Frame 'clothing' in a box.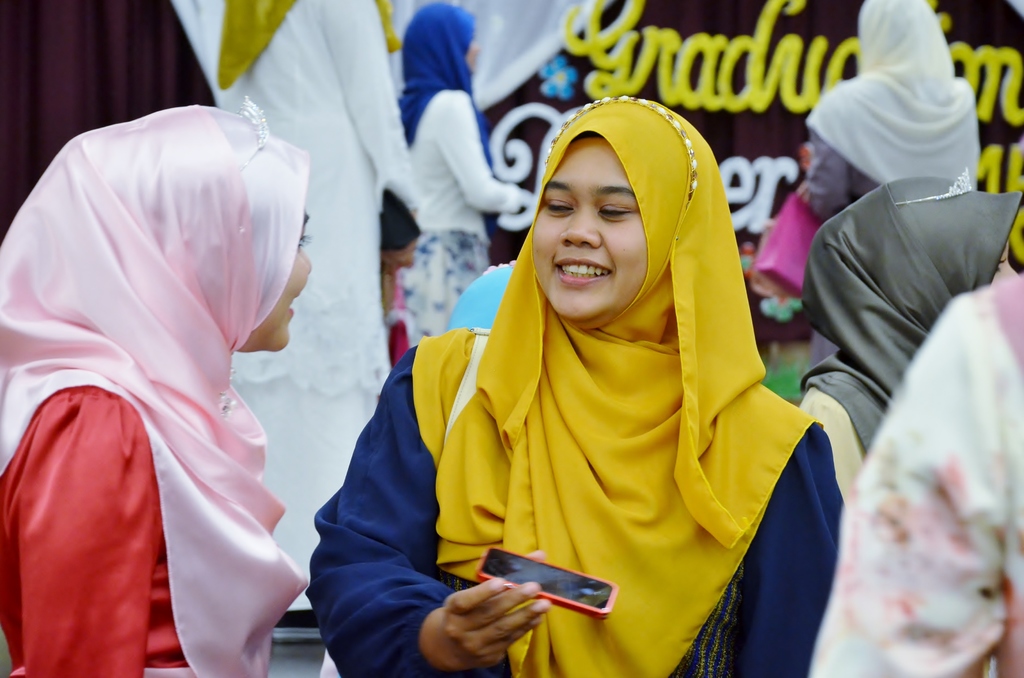
left=805, top=270, right=1023, bottom=677.
